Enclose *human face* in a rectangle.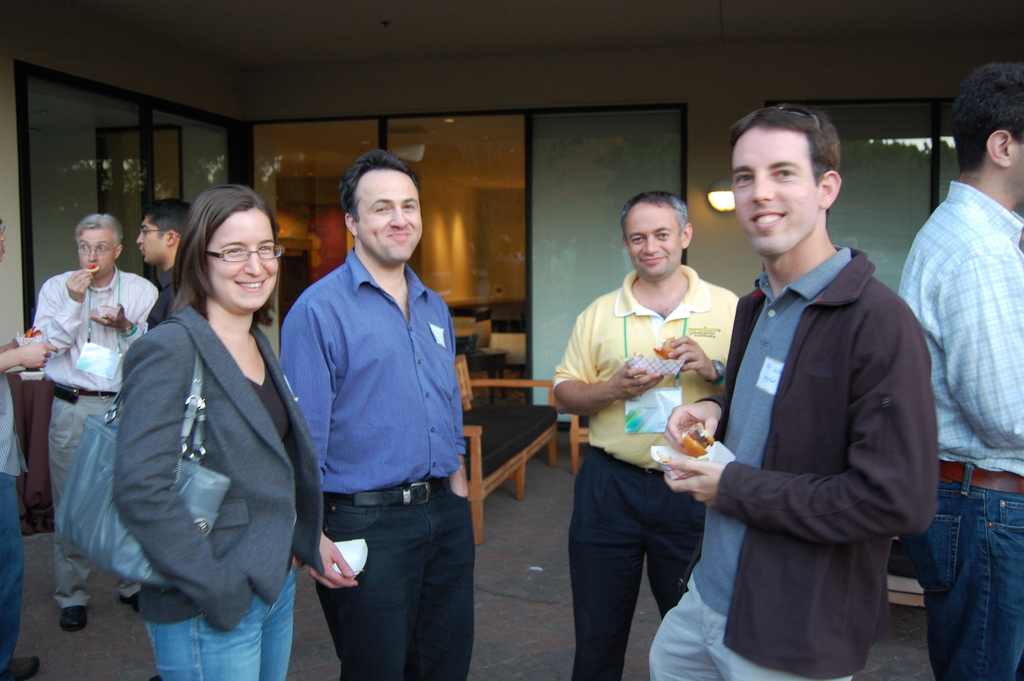
bbox=[79, 229, 115, 278].
